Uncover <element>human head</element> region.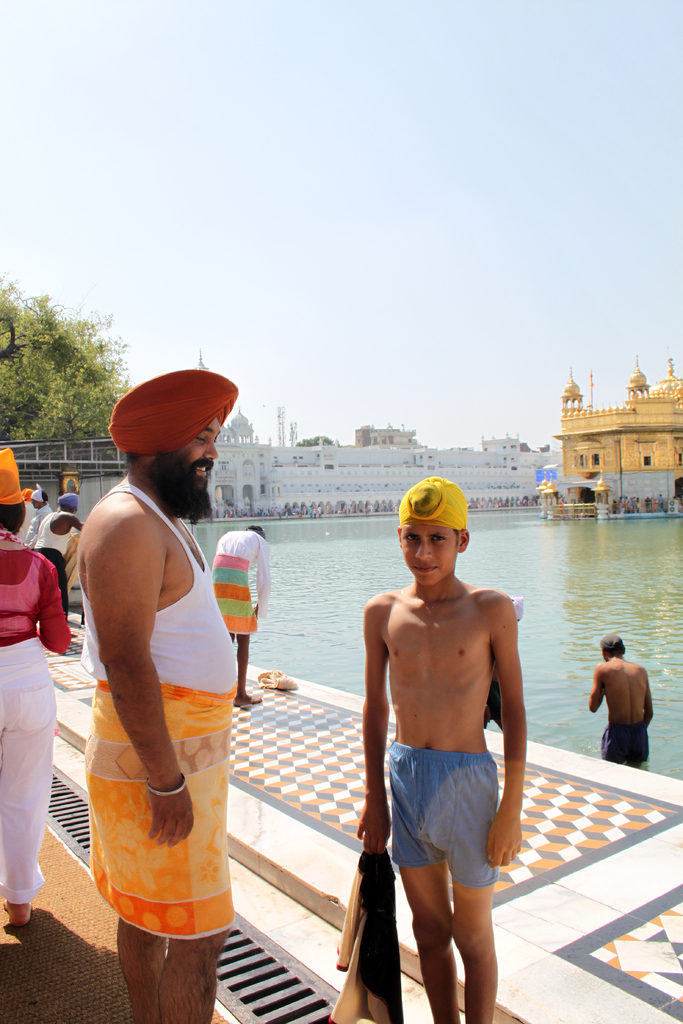
Uncovered: box(106, 368, 239, 520).
